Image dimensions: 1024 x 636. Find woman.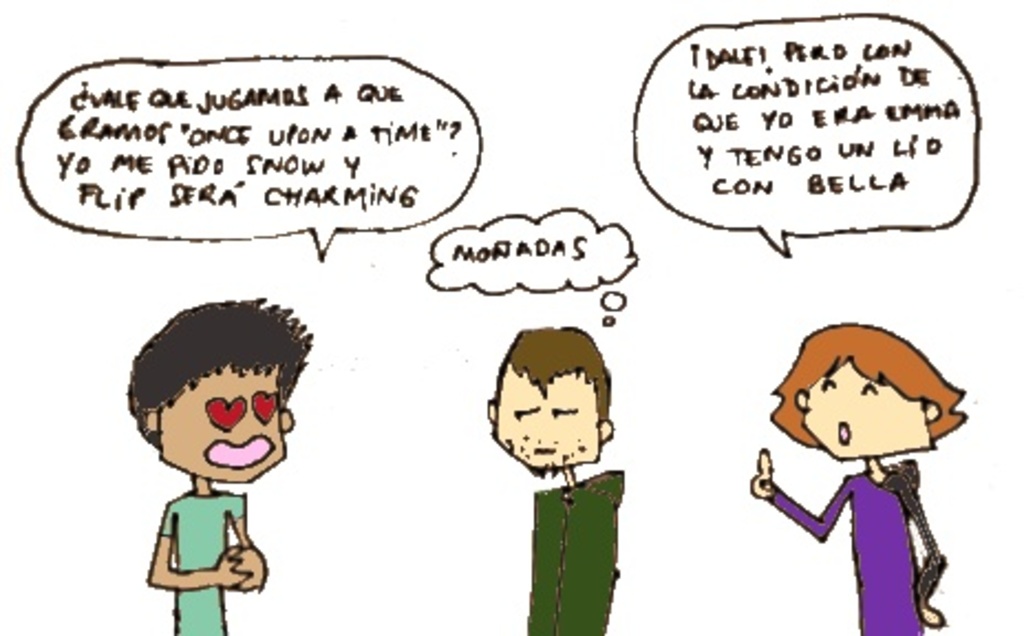
x1=728, y1=300, x2=991, y2=625.
